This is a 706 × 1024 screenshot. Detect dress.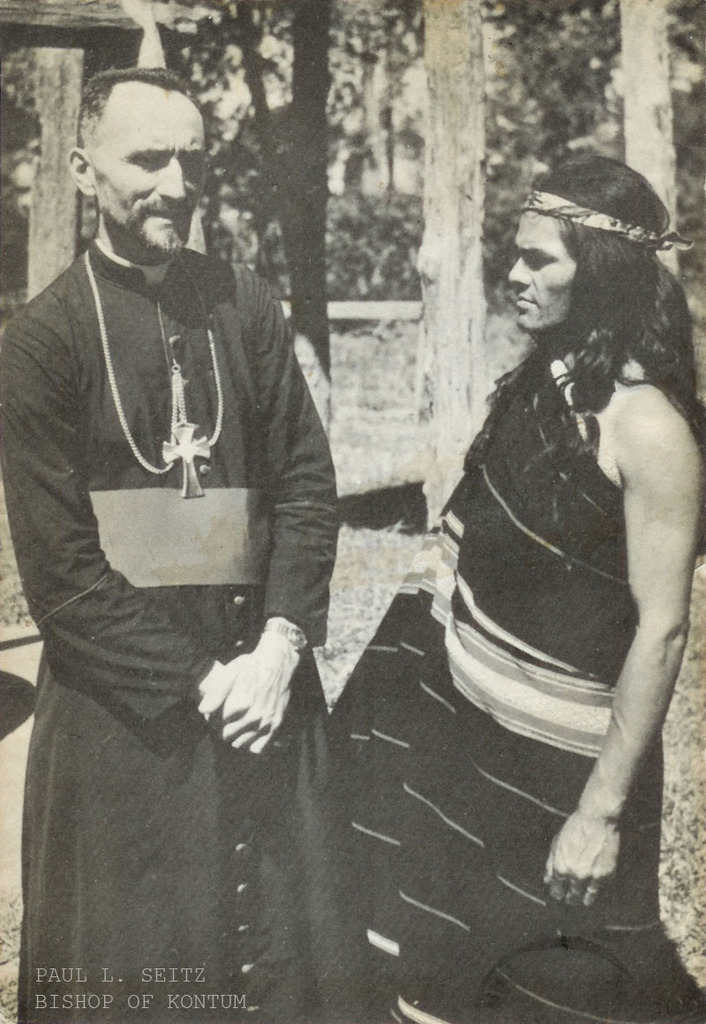
BBox(331, 349, 705, 1023).
